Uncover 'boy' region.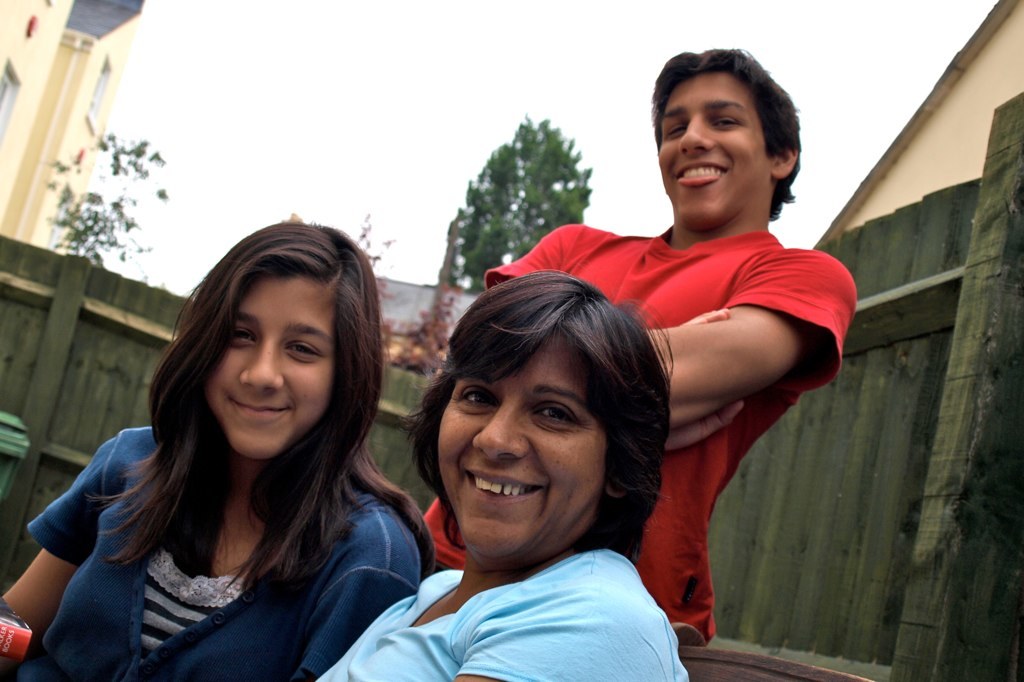
Uncovered: pyautogui.locateOnScreen(423, 46, 859, 645).
